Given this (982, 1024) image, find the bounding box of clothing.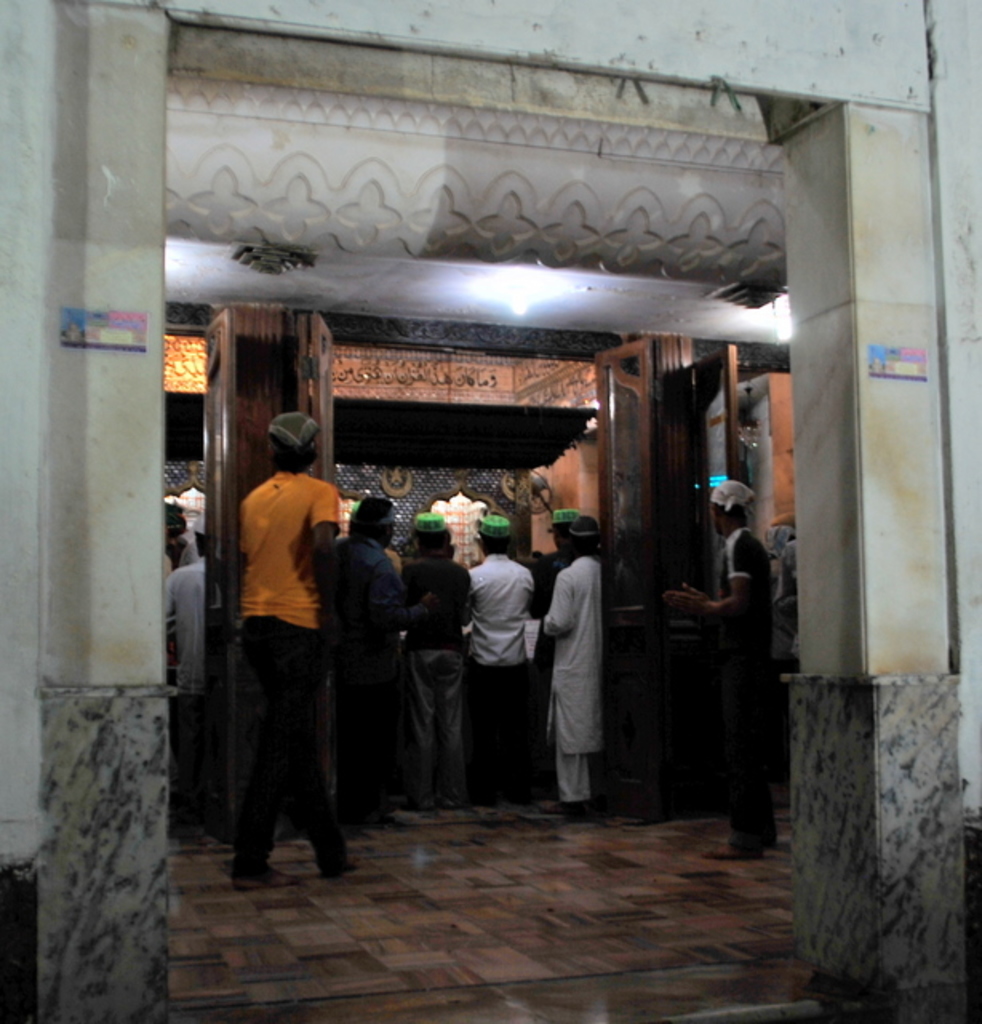
x1=528, y1=517, x2=614, y2=810.
